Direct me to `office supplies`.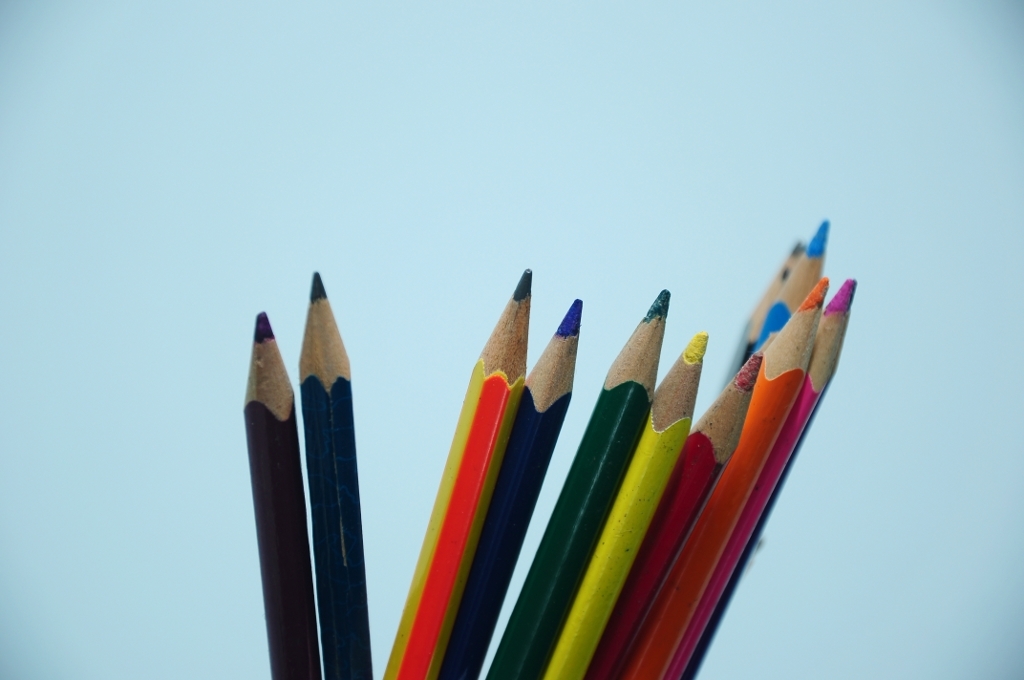
Direction: [290, 278, 375, 679].
